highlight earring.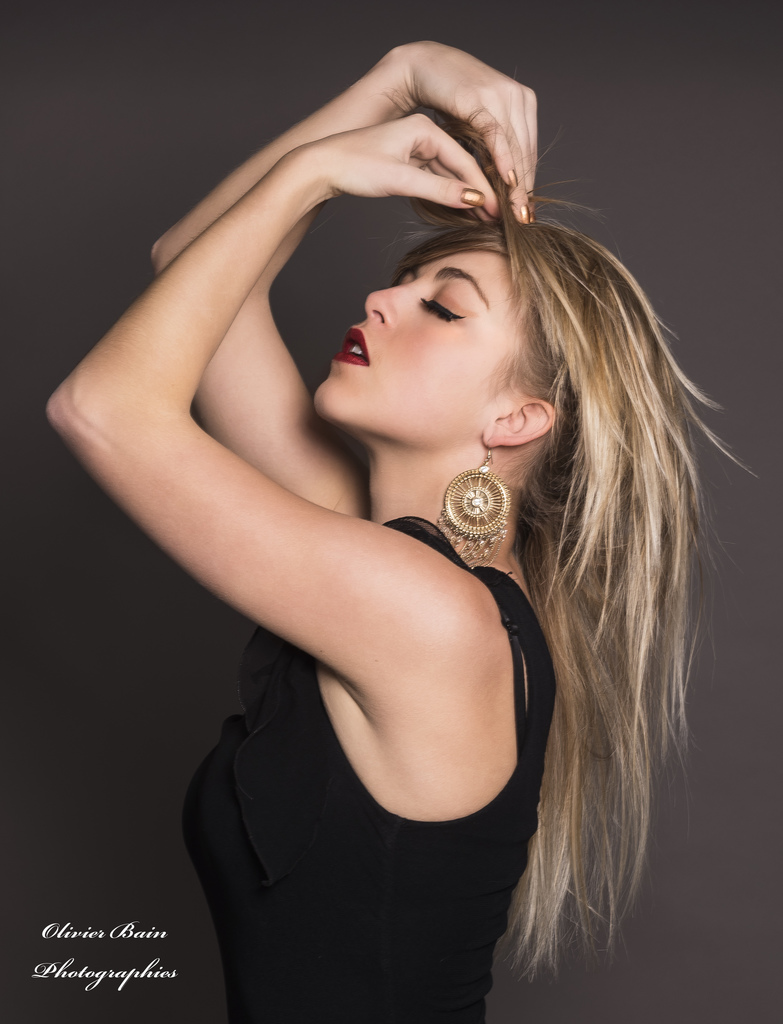
Highlighted region: [430,428,510,574].
